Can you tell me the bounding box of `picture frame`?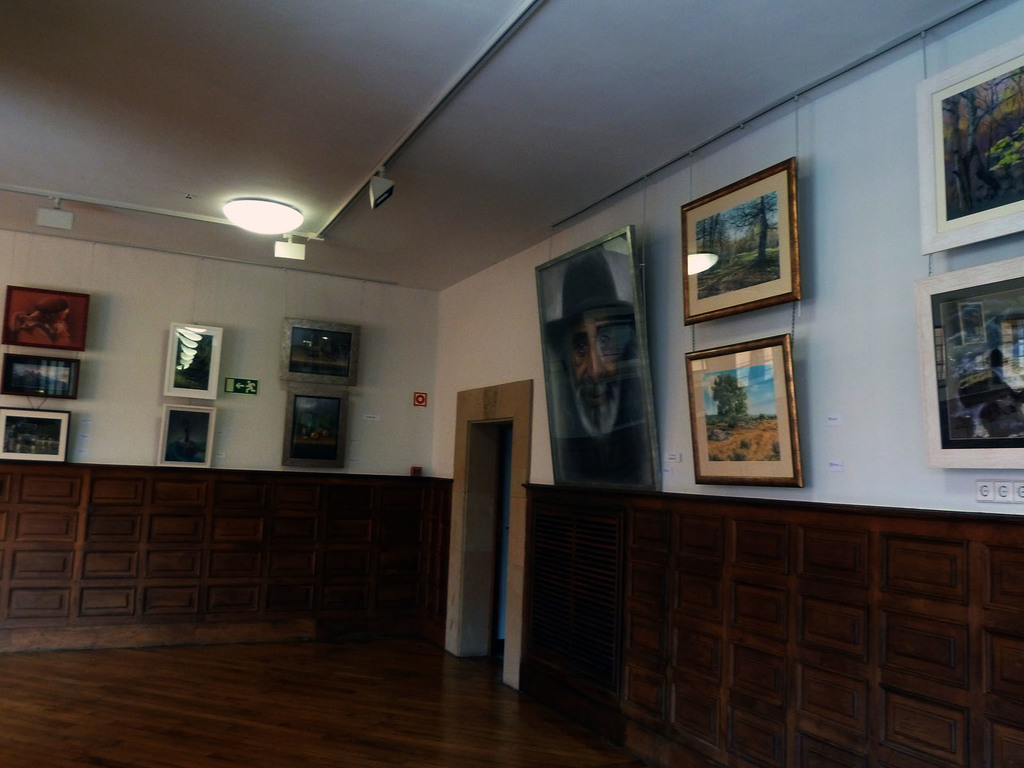
x1=685, y1=336, x2=800, y2=490.
